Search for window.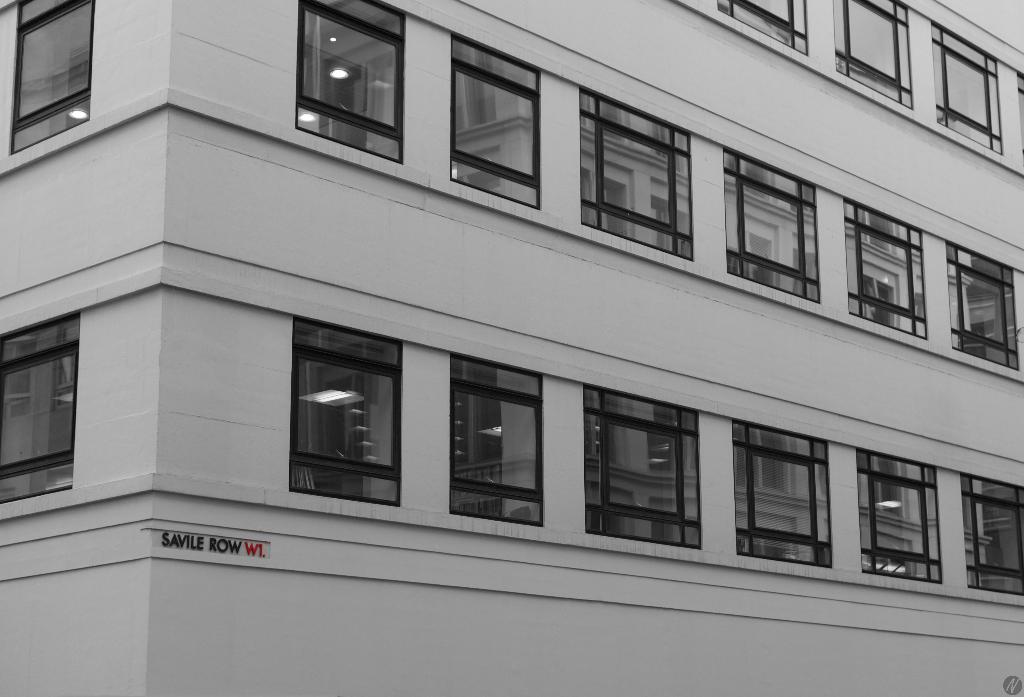
Found at bbox=[719, 145, 824, 303].
